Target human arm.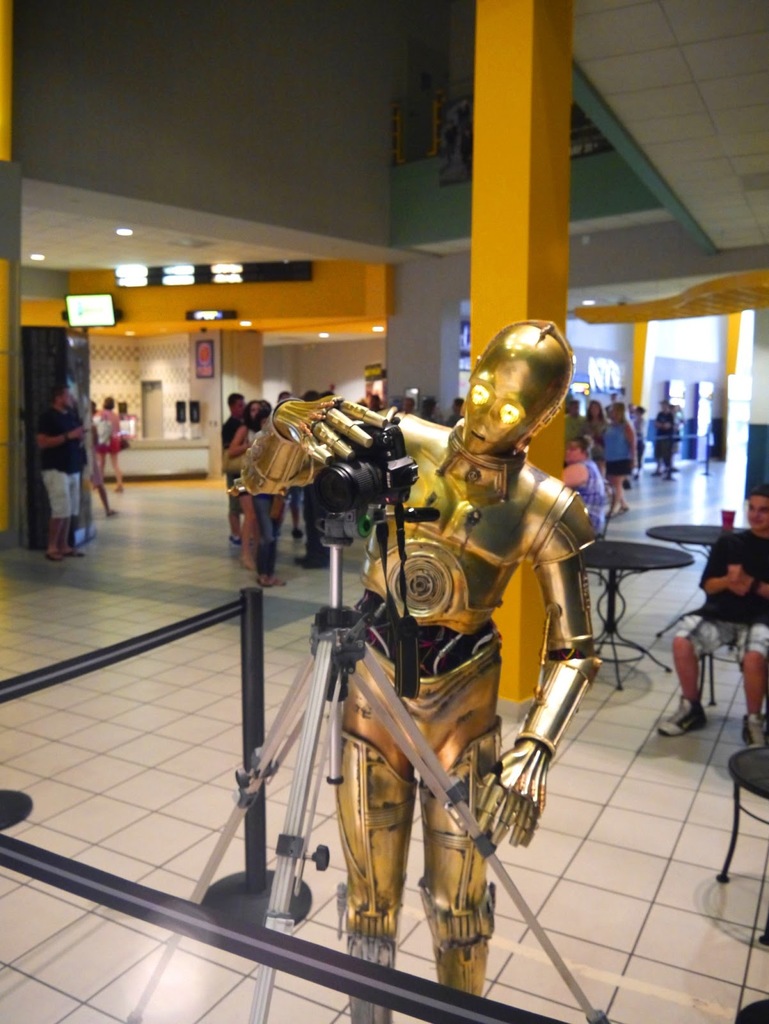
Target region: (470,493,601,846).
